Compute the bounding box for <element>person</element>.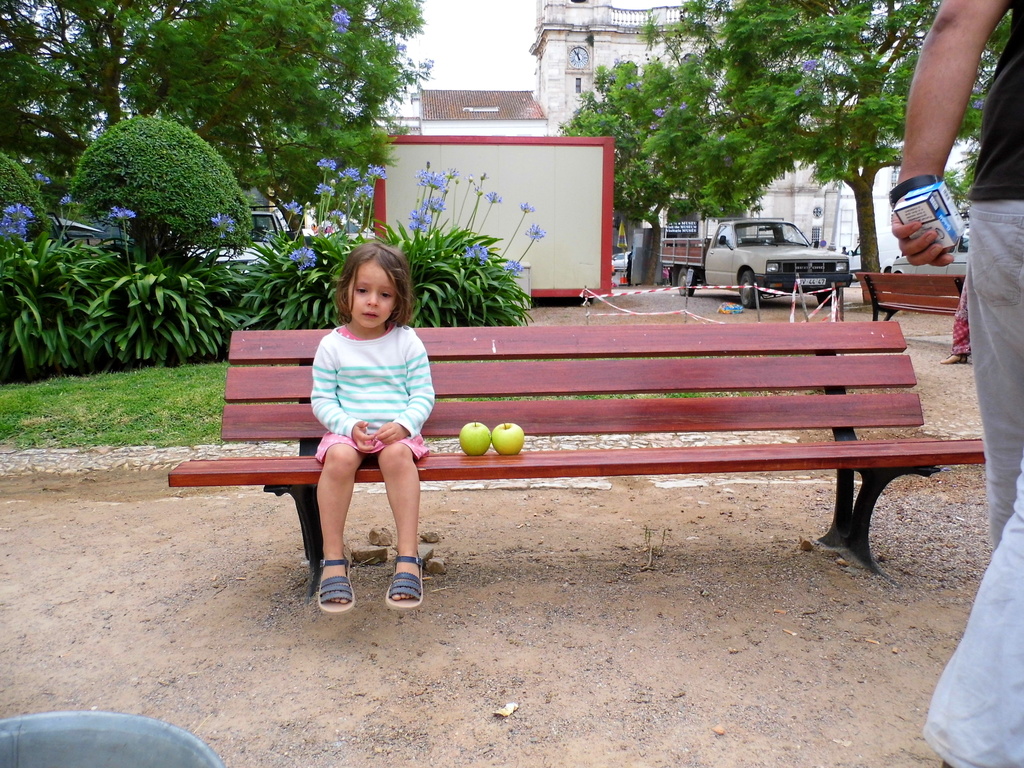
{"x1": 307, "y1": 232, "x2": 442, "y2": 618}.
